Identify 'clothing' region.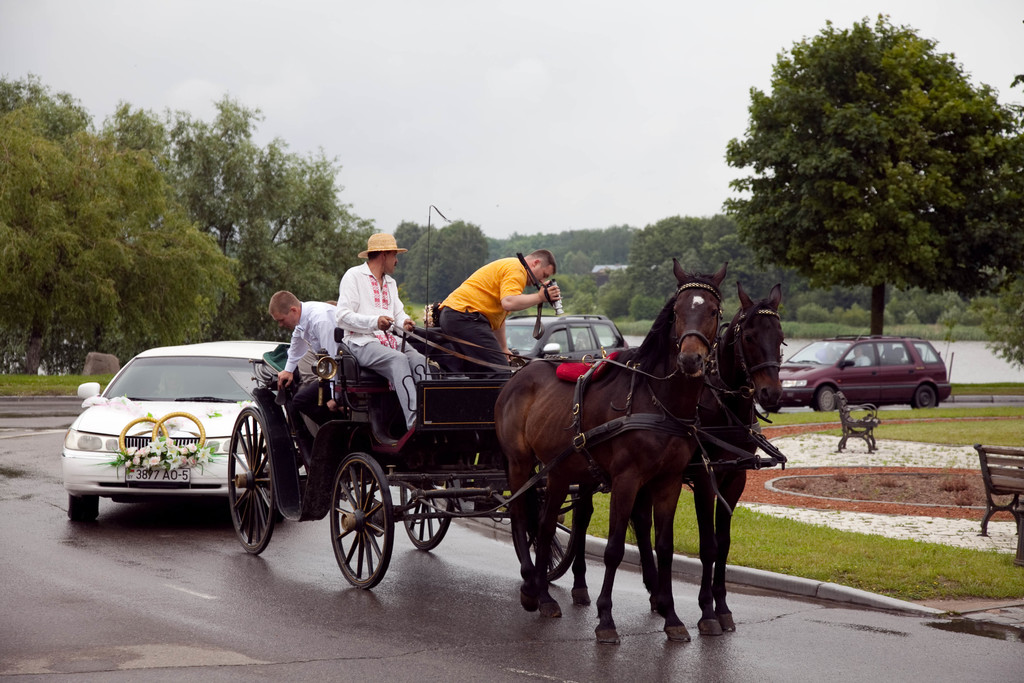
Region: <bbox>433, 251, 552, 350</bbox>.
